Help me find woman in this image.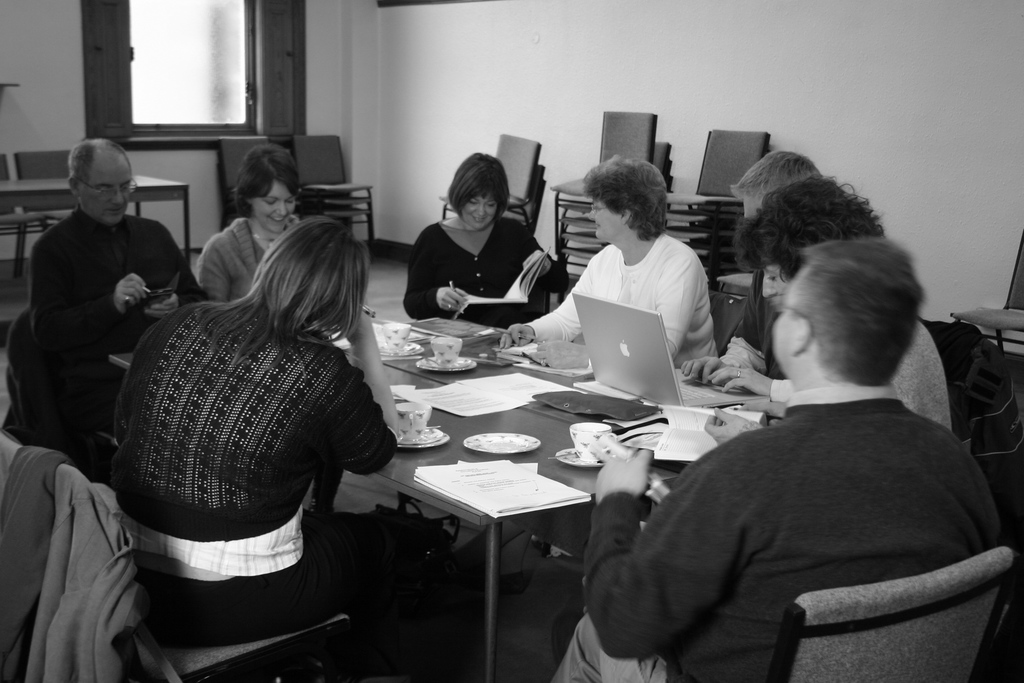
Found it: crop(498, 152, 721, 391).
